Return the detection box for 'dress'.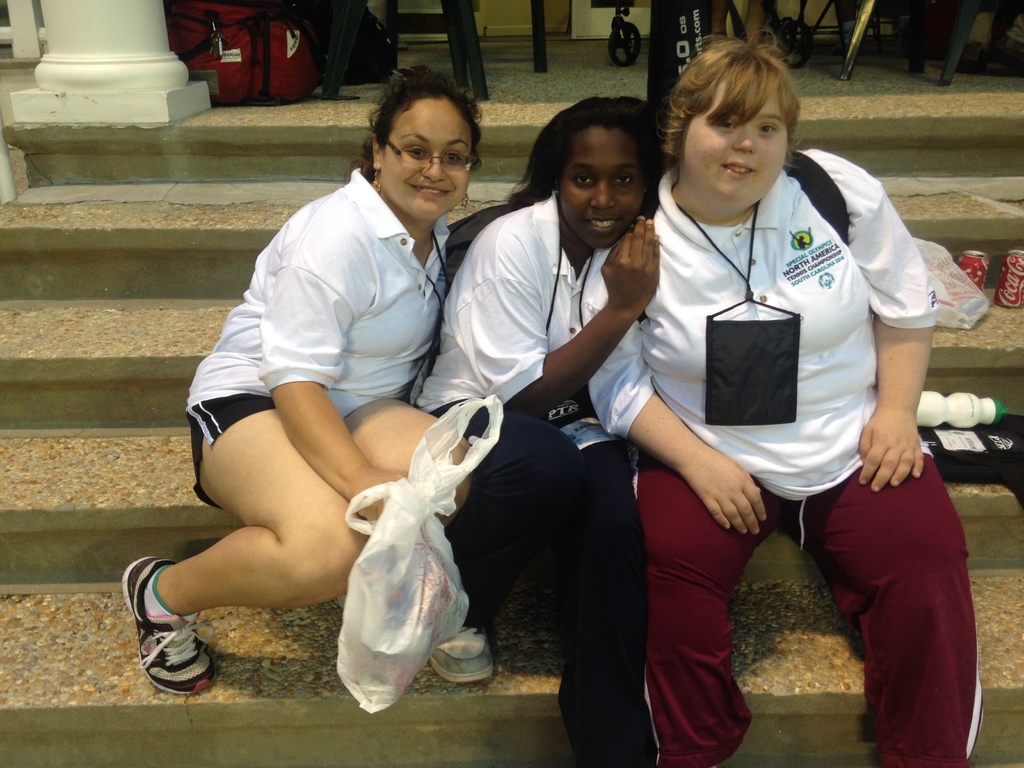
[572,145,943,499].
